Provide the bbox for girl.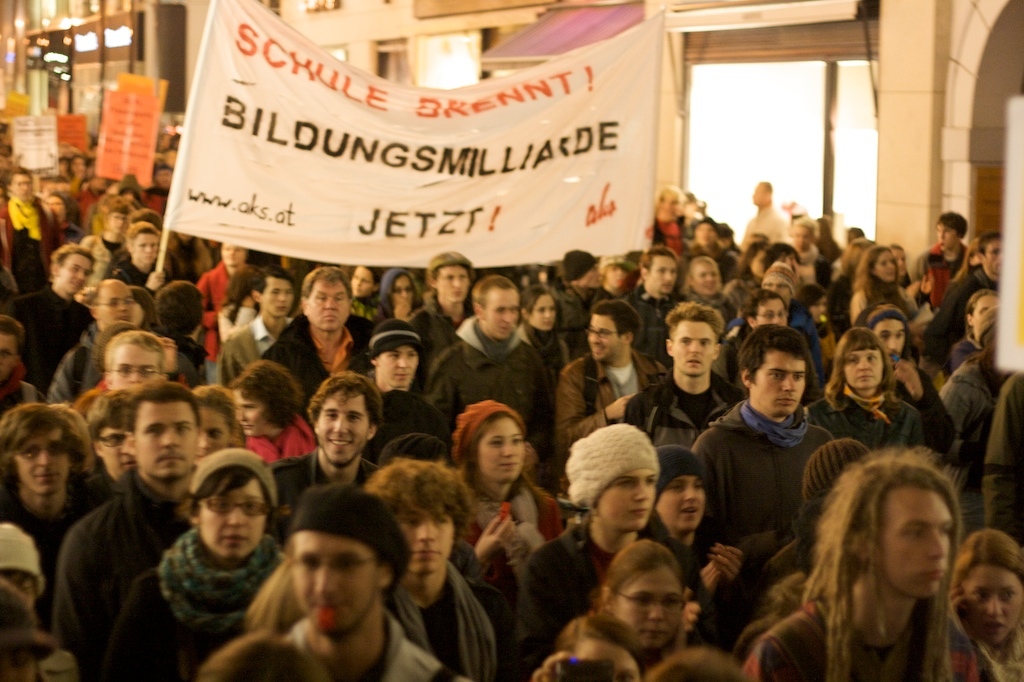
bbox(94, 442, 290, 681).
